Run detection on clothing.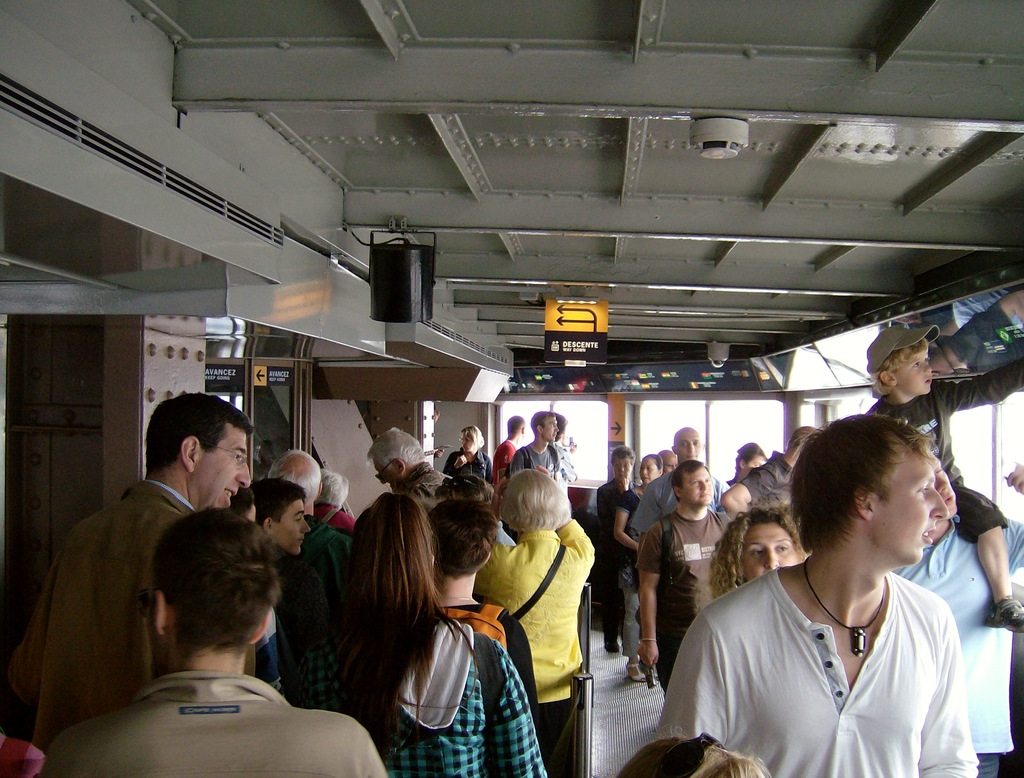
Result: locate(636, 464, 678, 520).
